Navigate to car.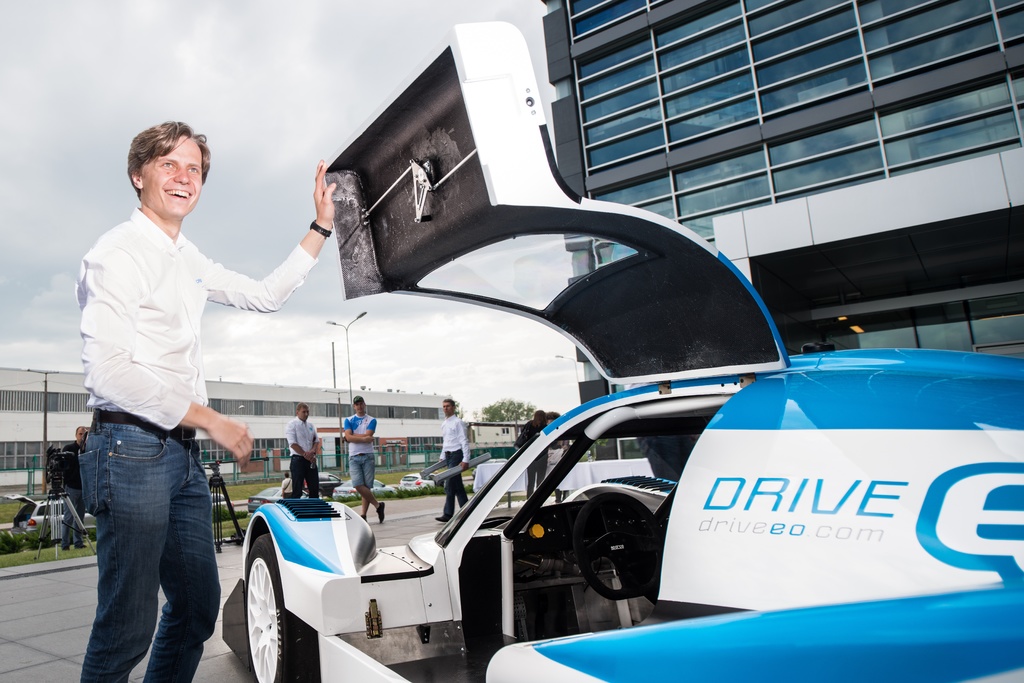
Navigation target: (left=247, top=485, right=310, bottom=513).
